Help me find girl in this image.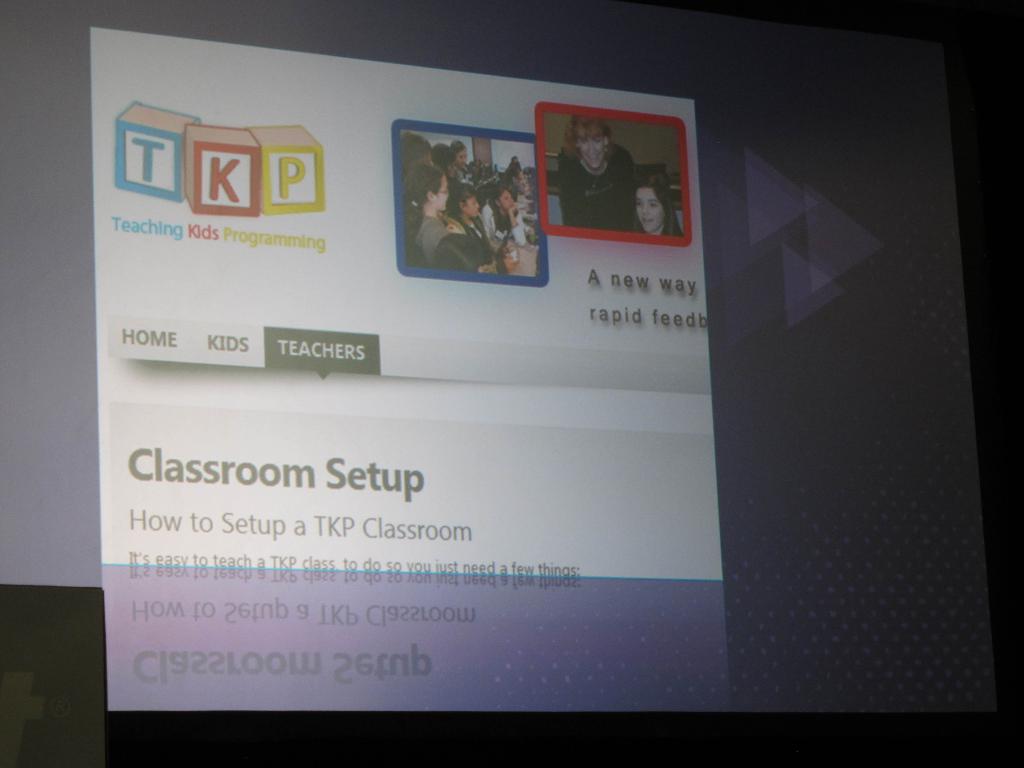
Found it: 445:182:519:273.
